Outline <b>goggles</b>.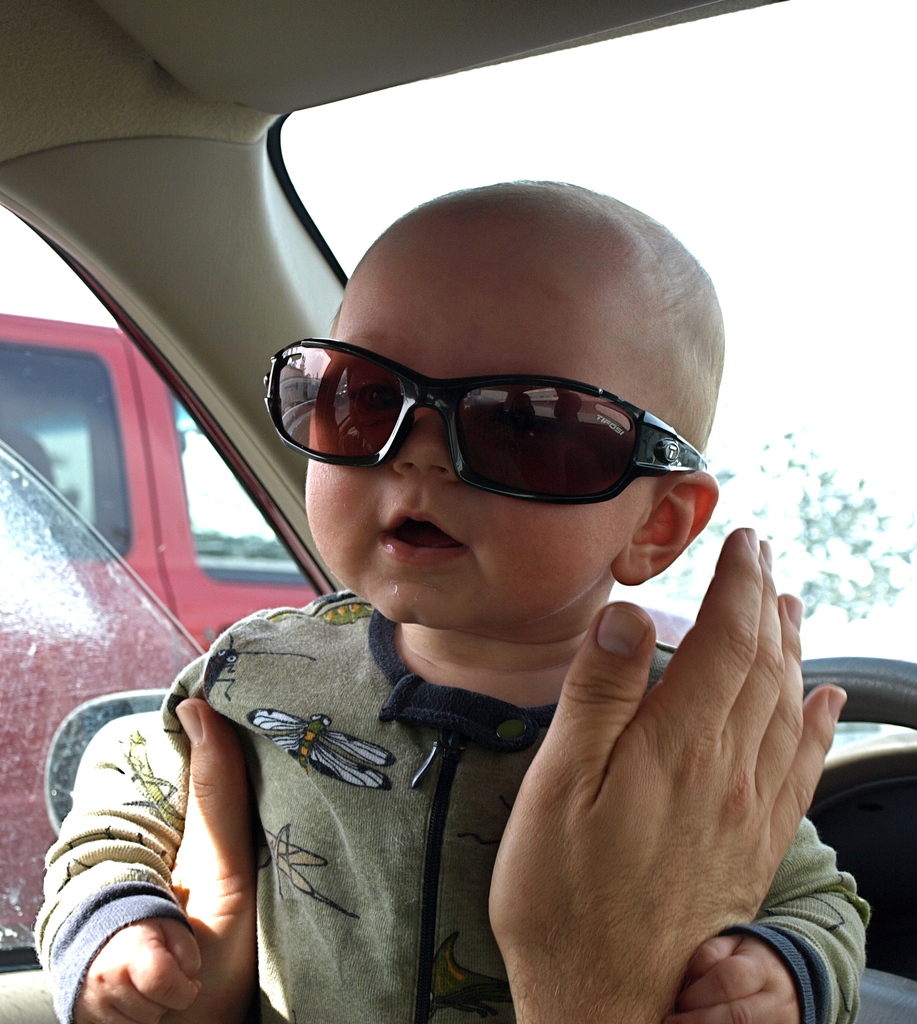
Outline: 259/326/723/519.
